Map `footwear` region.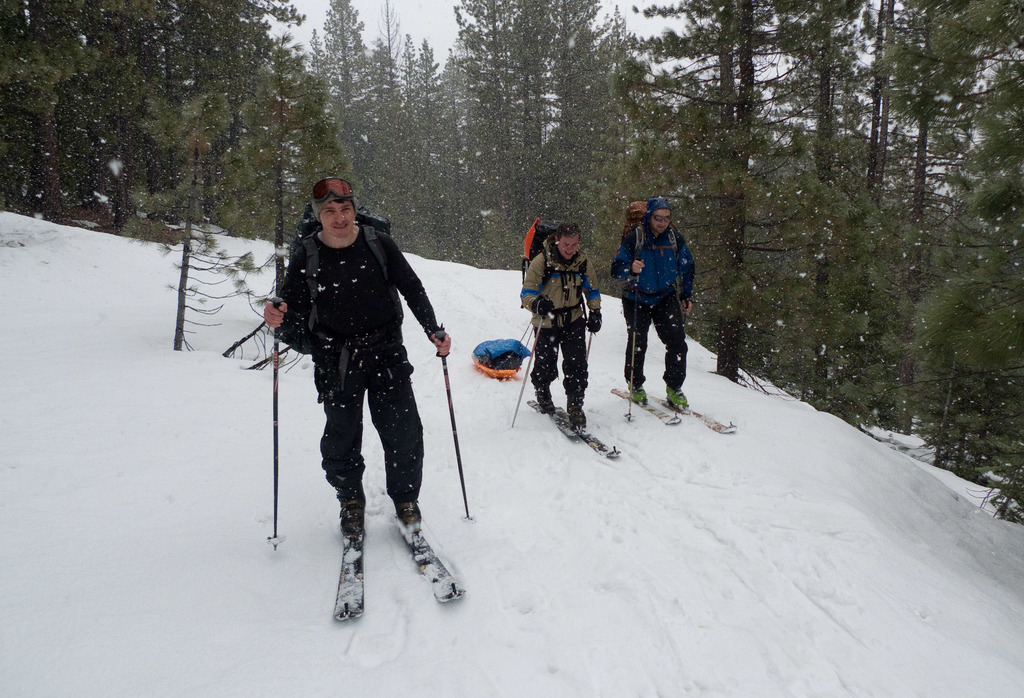
Mapped to 533/373/554/412.
